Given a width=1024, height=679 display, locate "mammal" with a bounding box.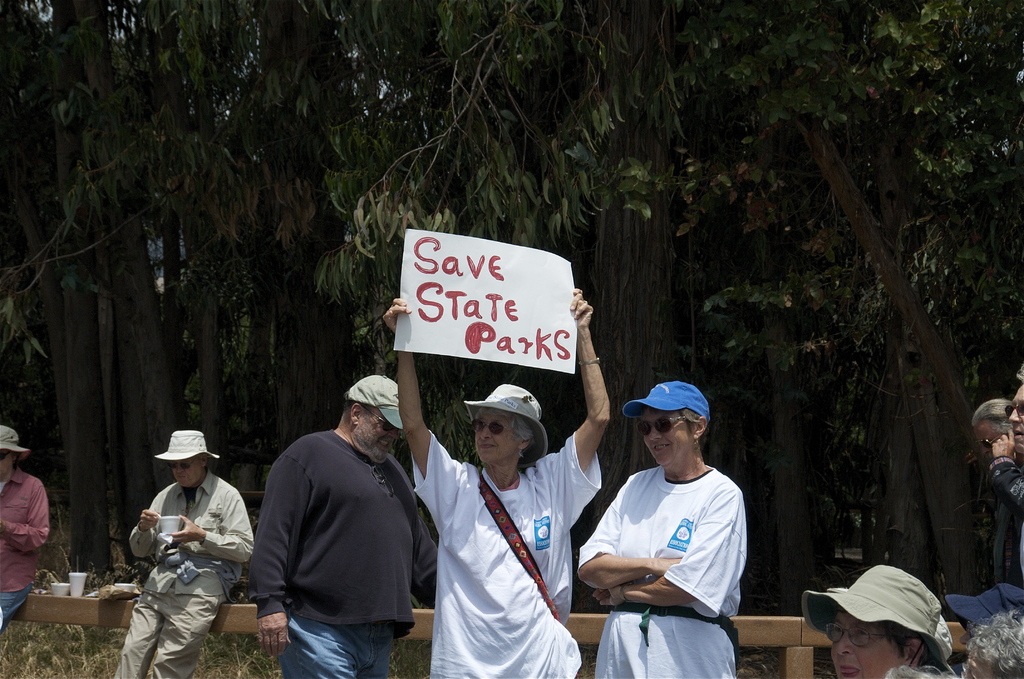
Located: select_region(253, 371, 438, 678).
